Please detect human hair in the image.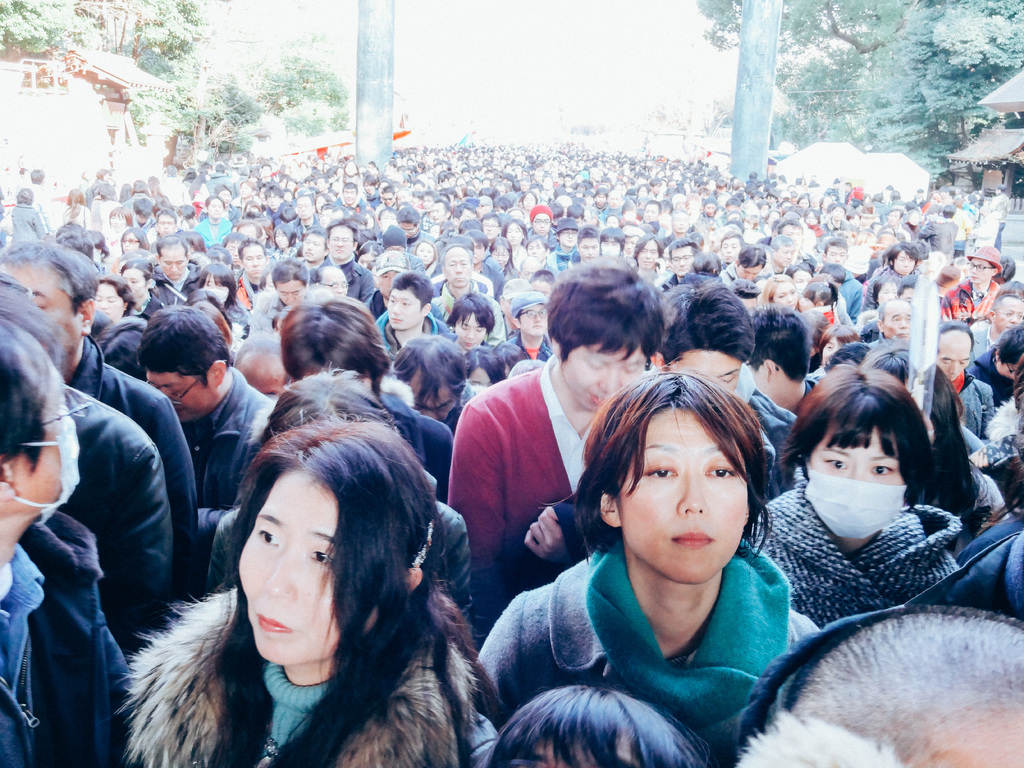
[x1=390, y1=269, x2=434, y2=312].
